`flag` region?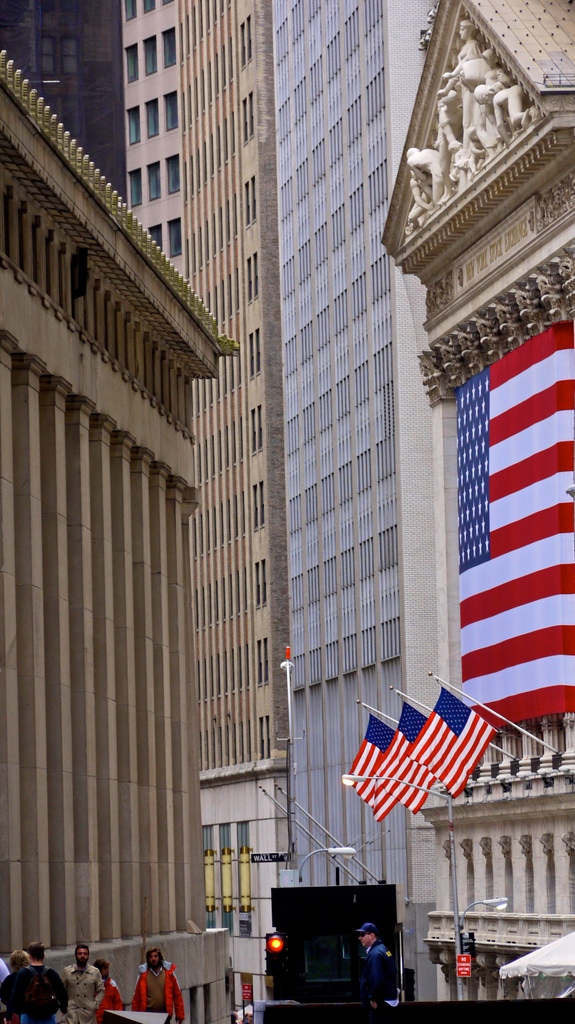
BBox(445, 311, 574, 725)
